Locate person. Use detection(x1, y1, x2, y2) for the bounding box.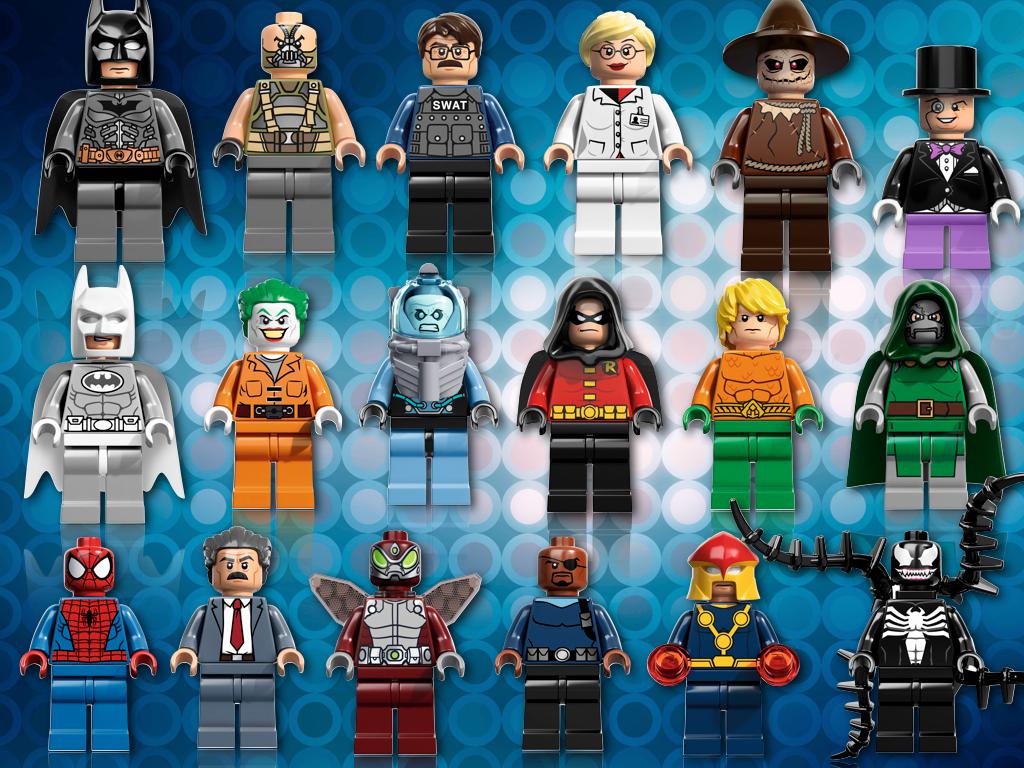
detection(218, 9, 369, 256).
